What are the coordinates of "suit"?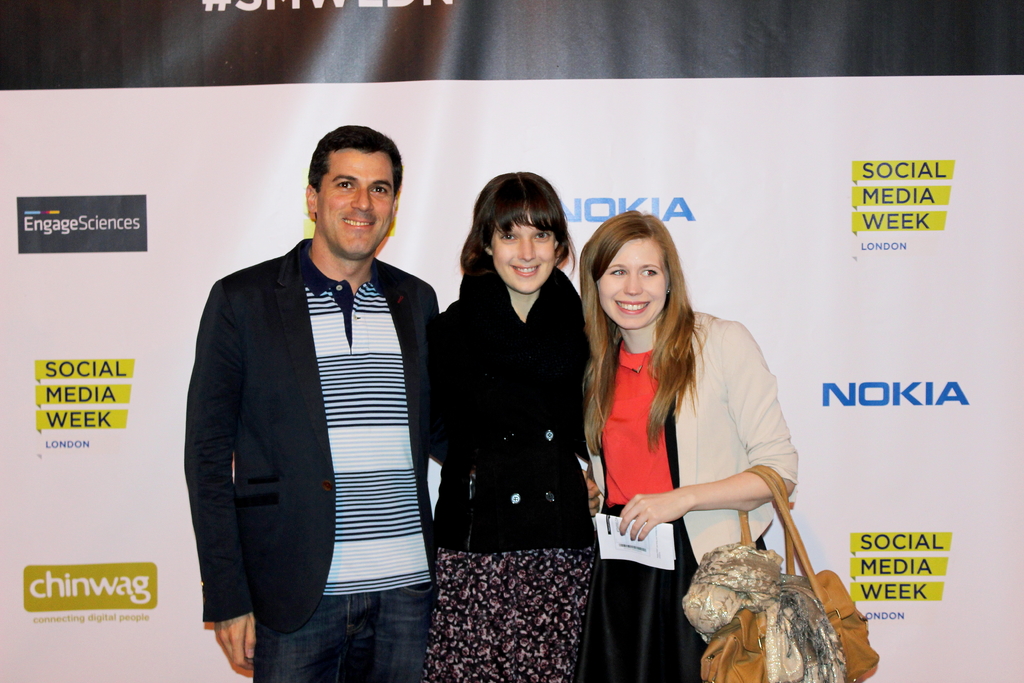
left=184, top=240, right=445, bottom=635.
